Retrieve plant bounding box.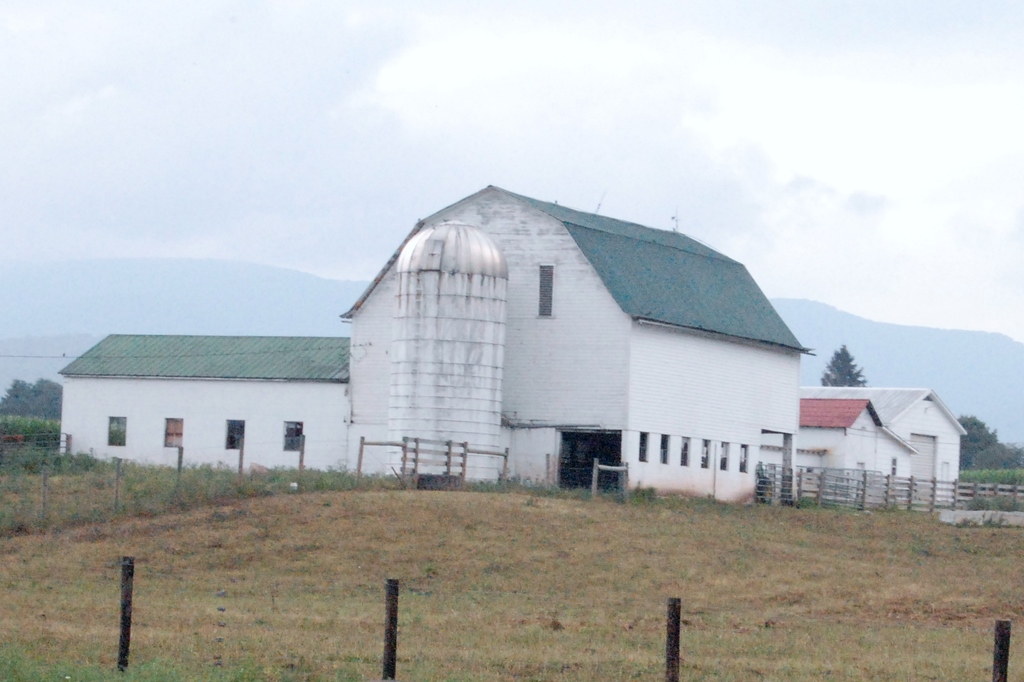
Bounding box: 754 460 775 507.
